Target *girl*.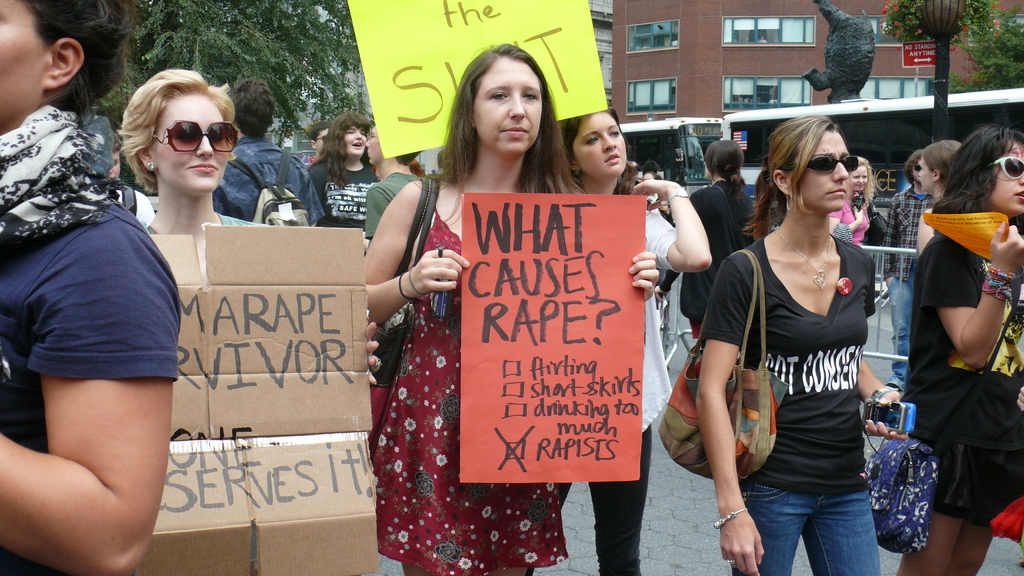
Target region: 694/115/899/575.
